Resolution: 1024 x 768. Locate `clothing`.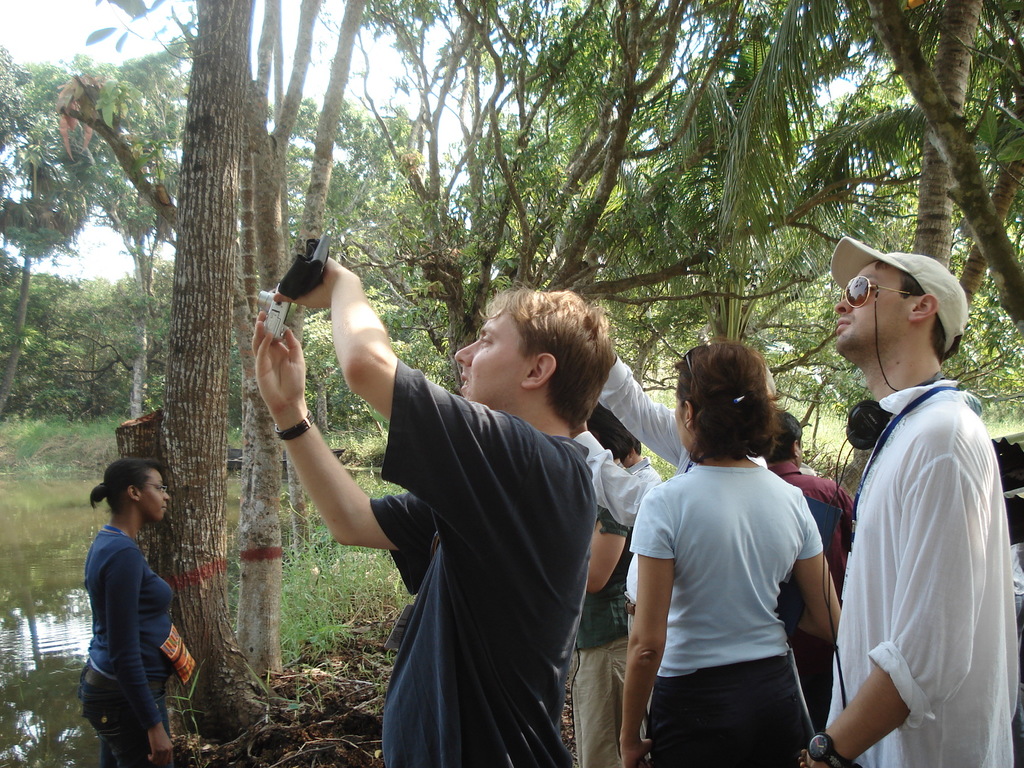
select_region(764, 463, 854, 737).
